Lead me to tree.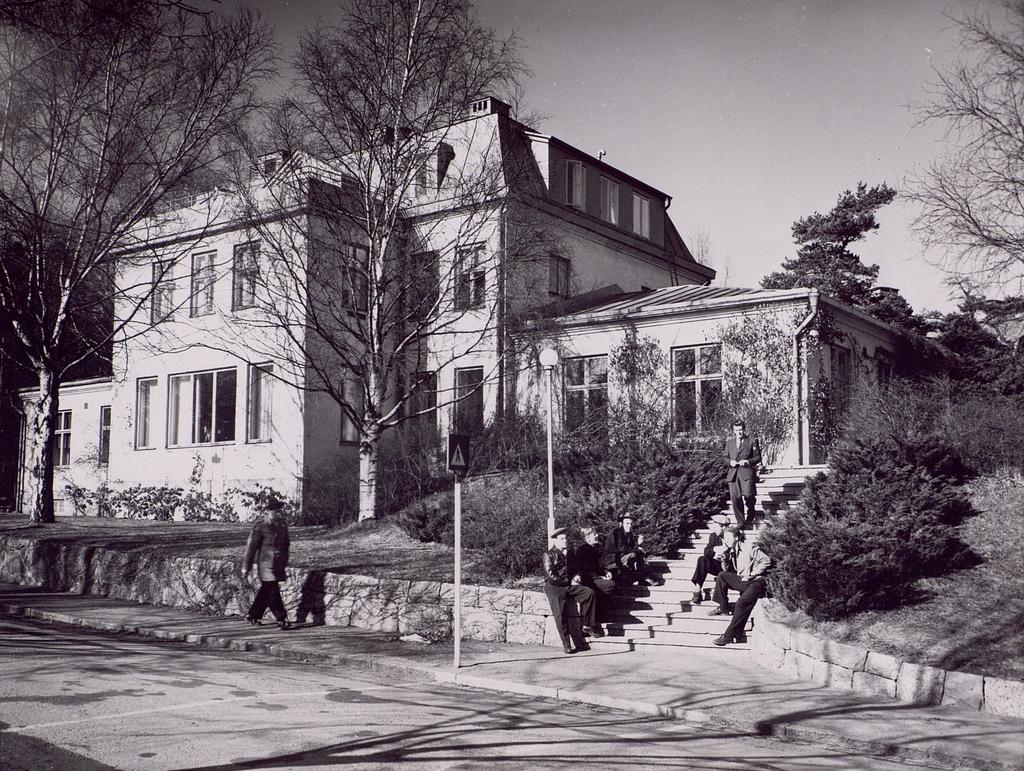
Lead to (760,171,932,354).
